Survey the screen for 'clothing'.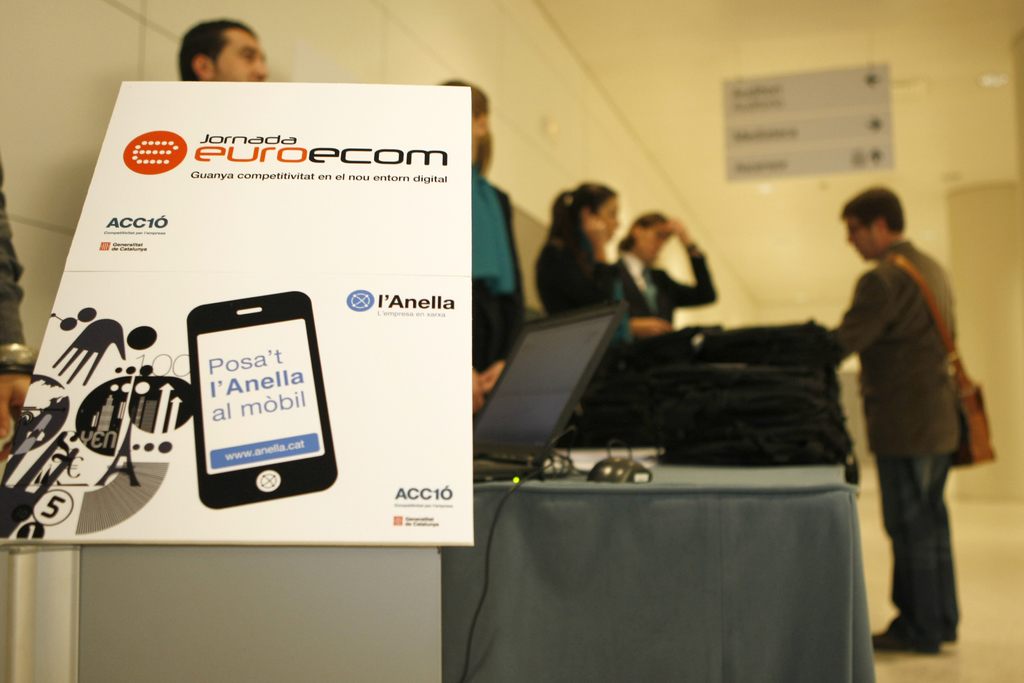
Survey found: region(828, 178, 988, 632).
